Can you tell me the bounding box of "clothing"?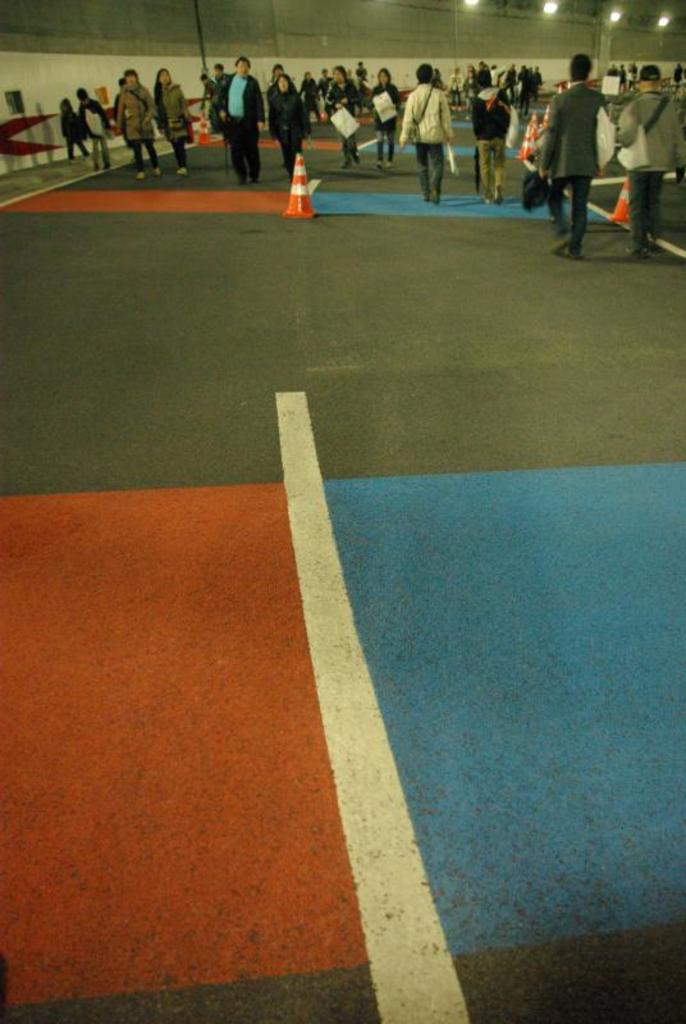
Rect(621, 64, 622, 86).
